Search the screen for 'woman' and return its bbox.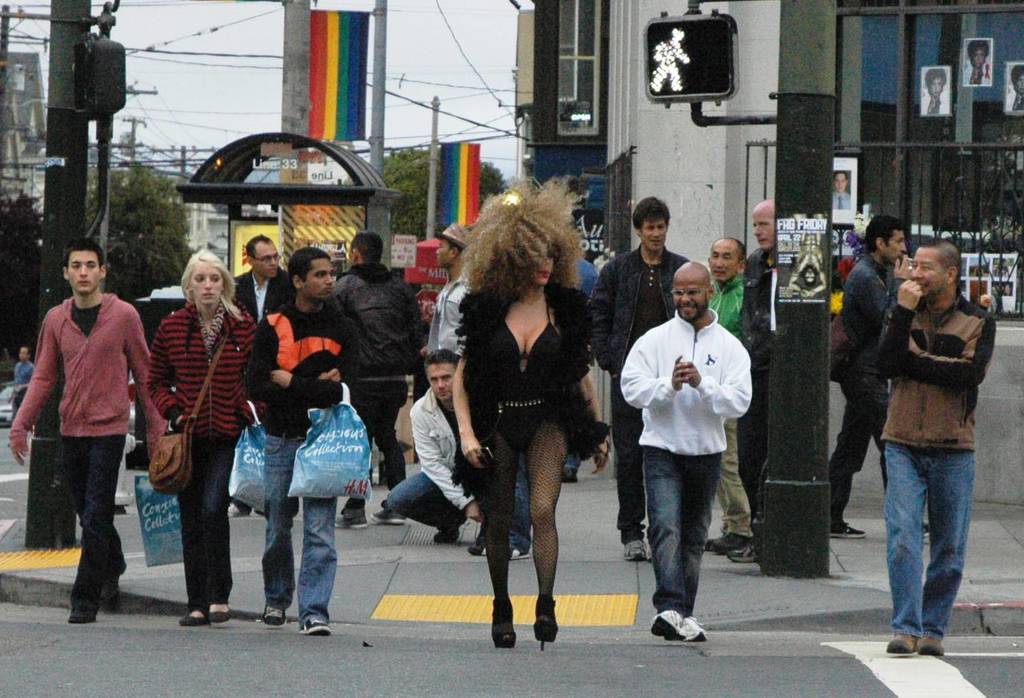
Found: l=440, t=192, r=590, b=655.
